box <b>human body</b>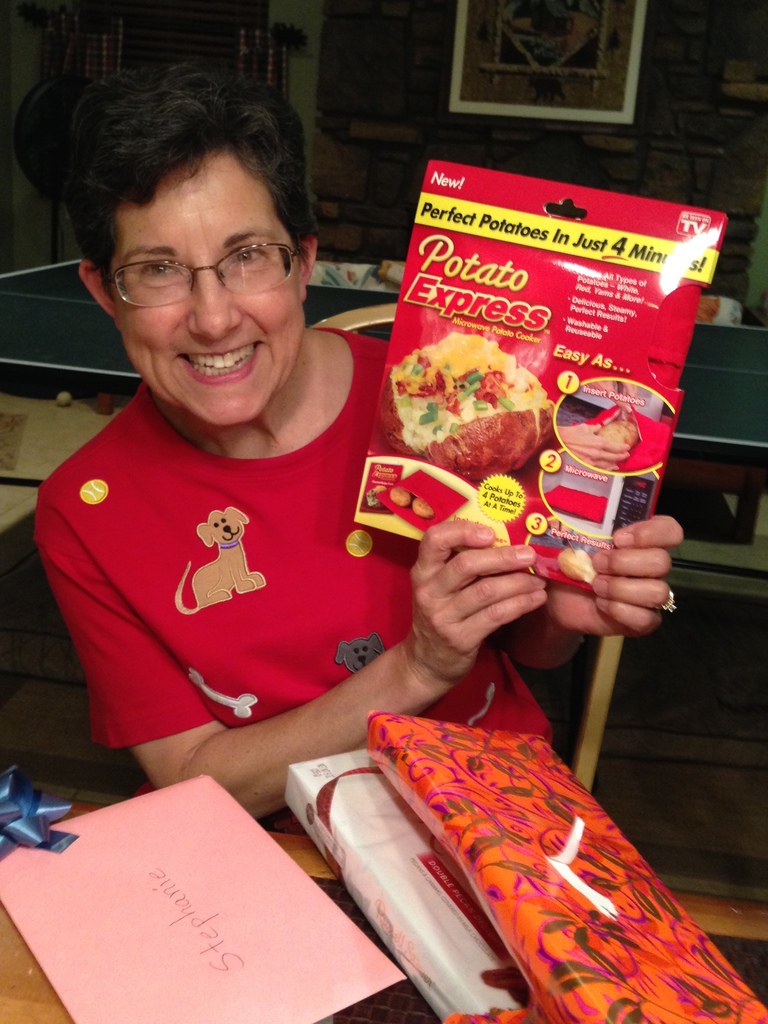
rect(60, 60, 608, 950)
